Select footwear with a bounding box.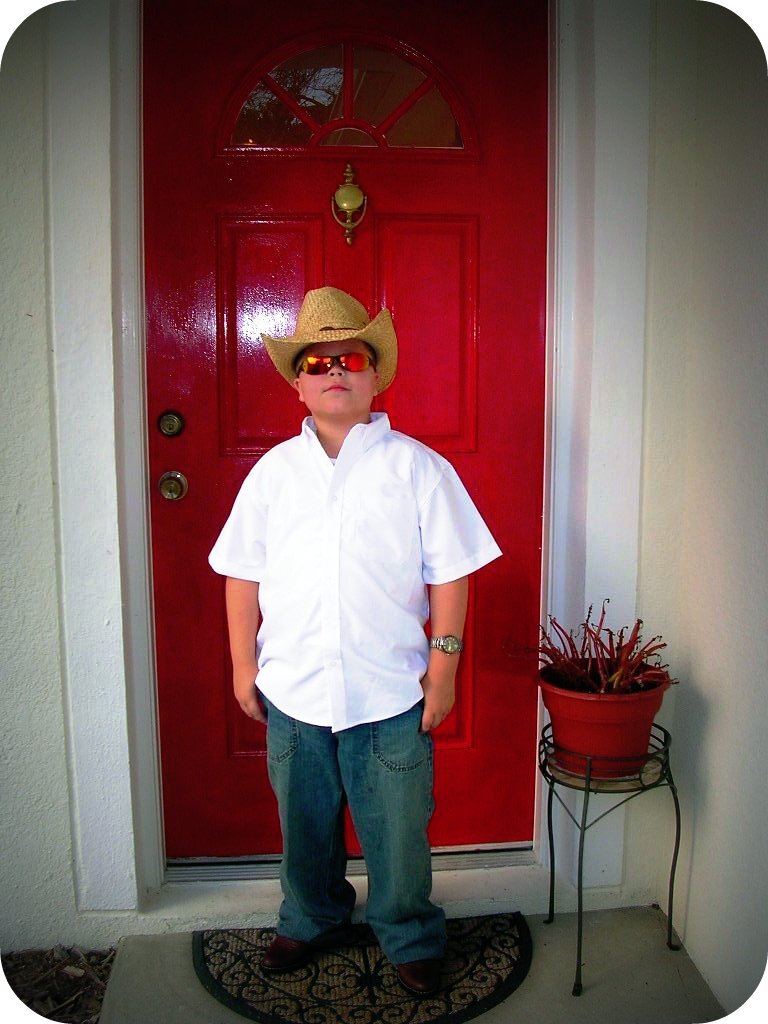
[392,950,452,1003].
